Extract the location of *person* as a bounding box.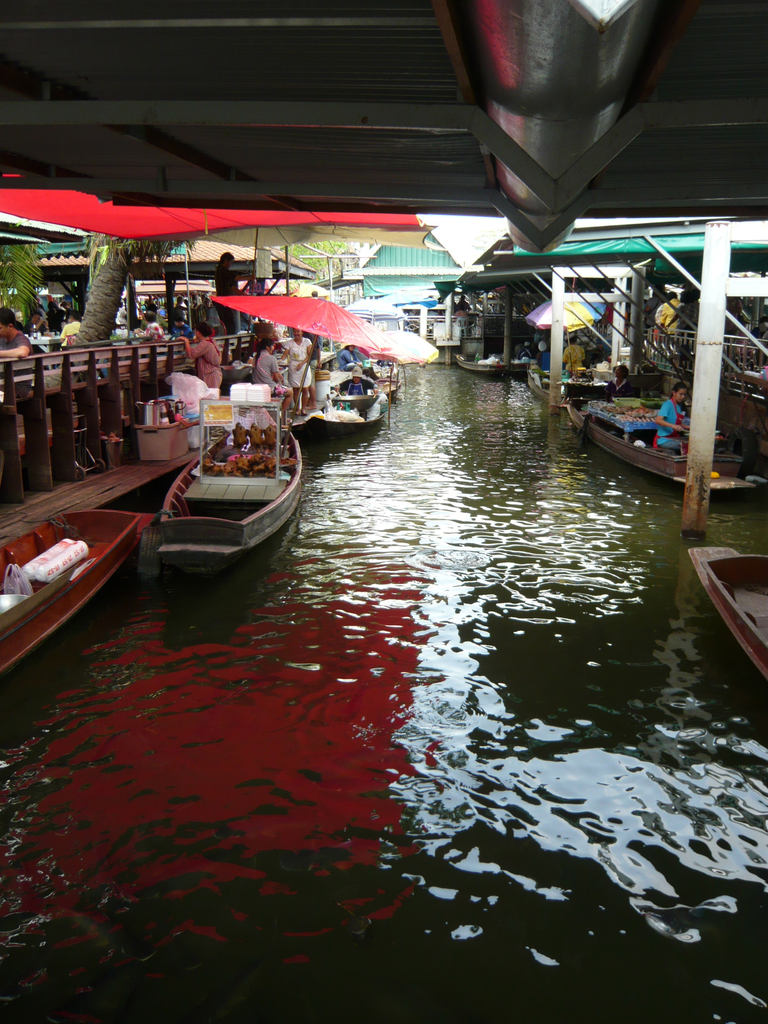
select_region(562, 338, 588, 385).
